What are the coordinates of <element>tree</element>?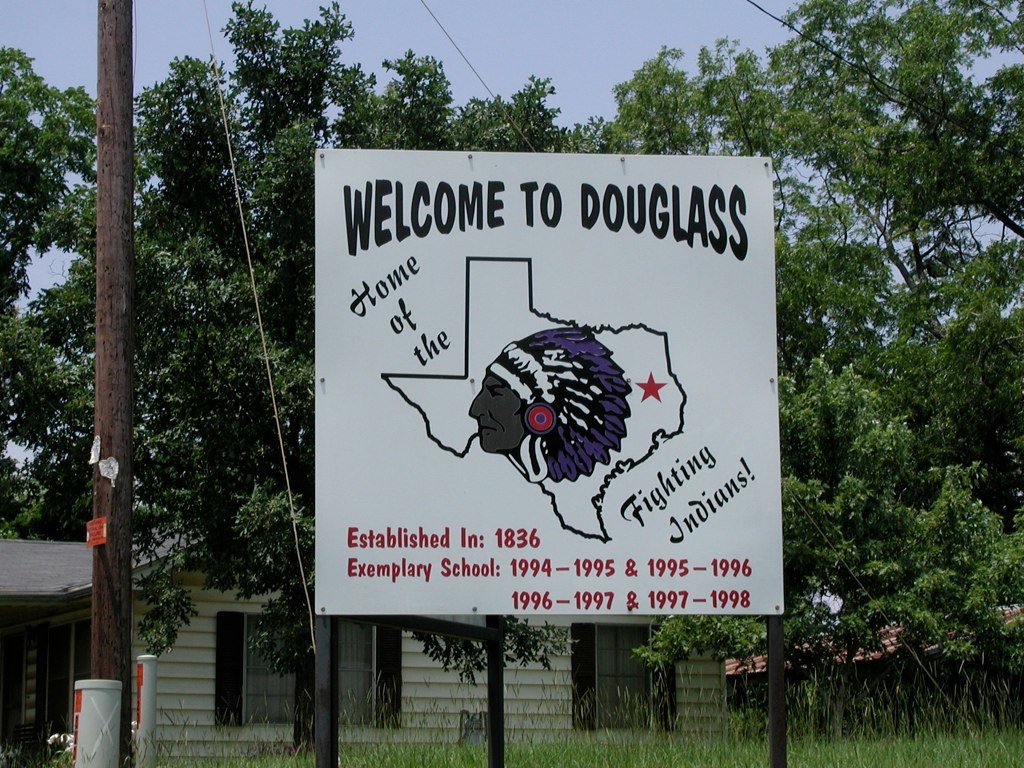
(0,55,115,377).
